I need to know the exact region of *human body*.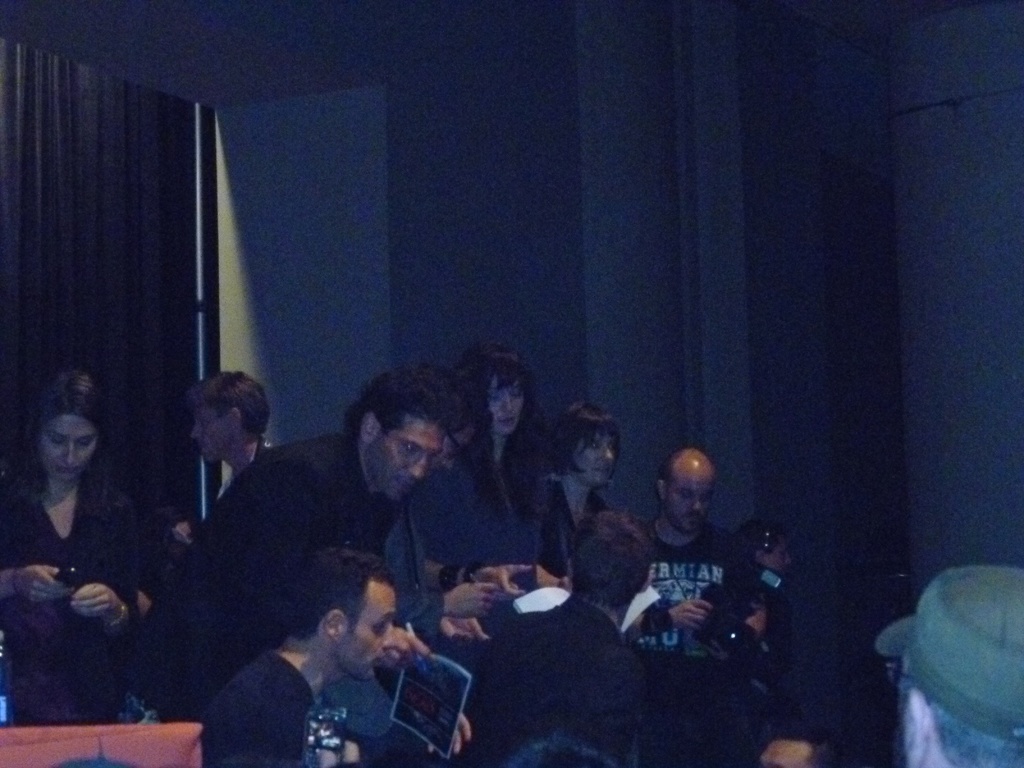
Region: bbox(136, 430, 472, 728).
